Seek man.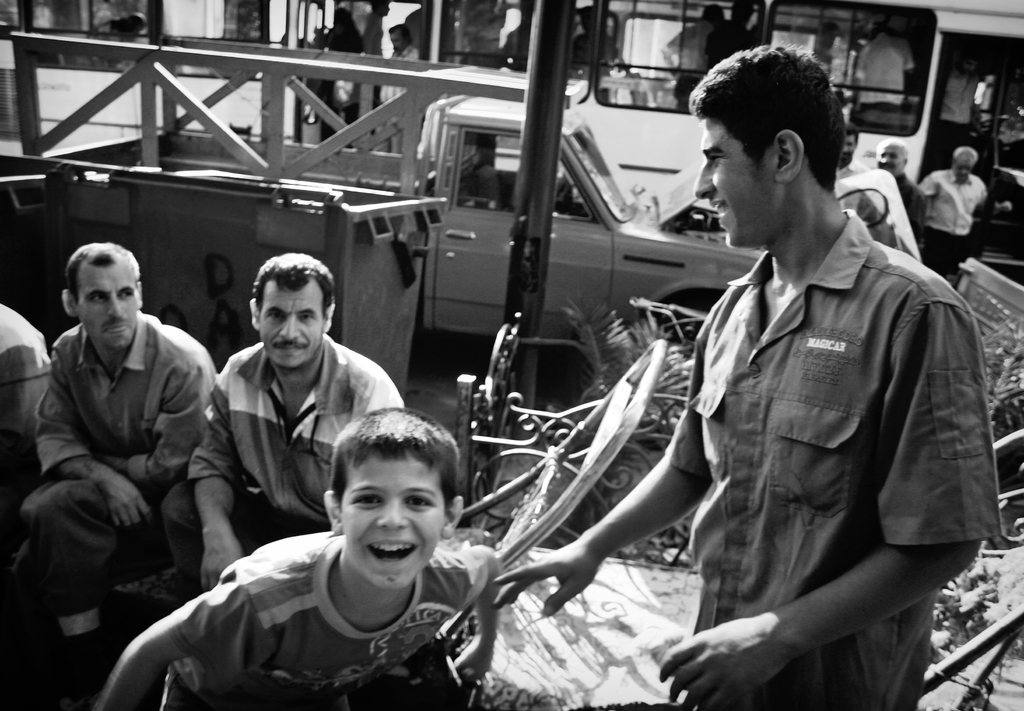
BBox(871, 134, 928, 247).
